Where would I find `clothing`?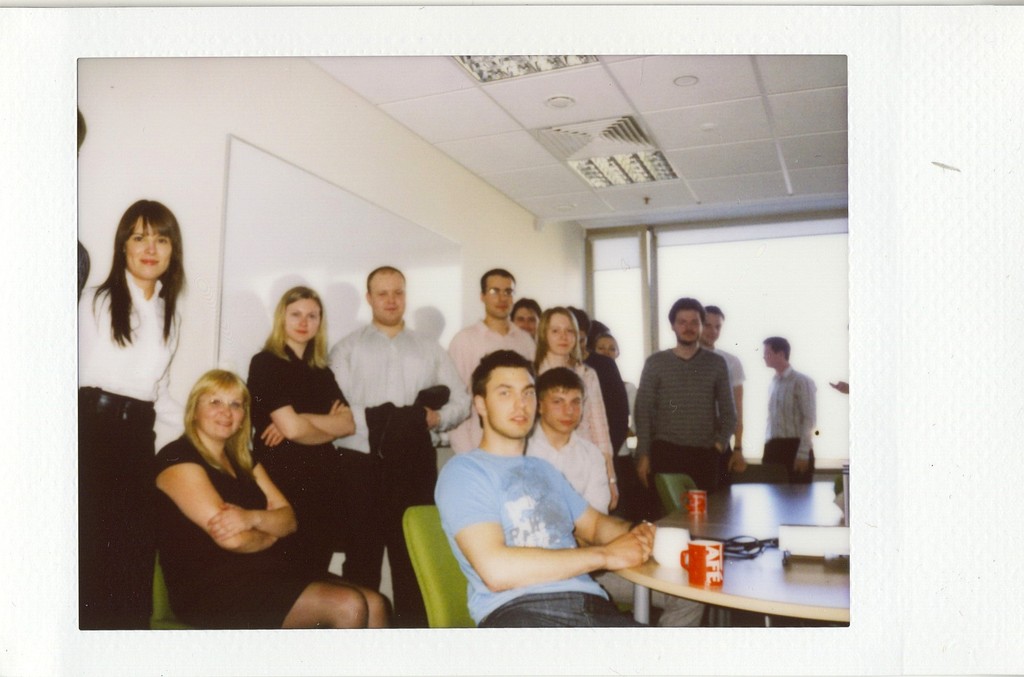
At (left=752, top=346, right=819, bottom=472).
